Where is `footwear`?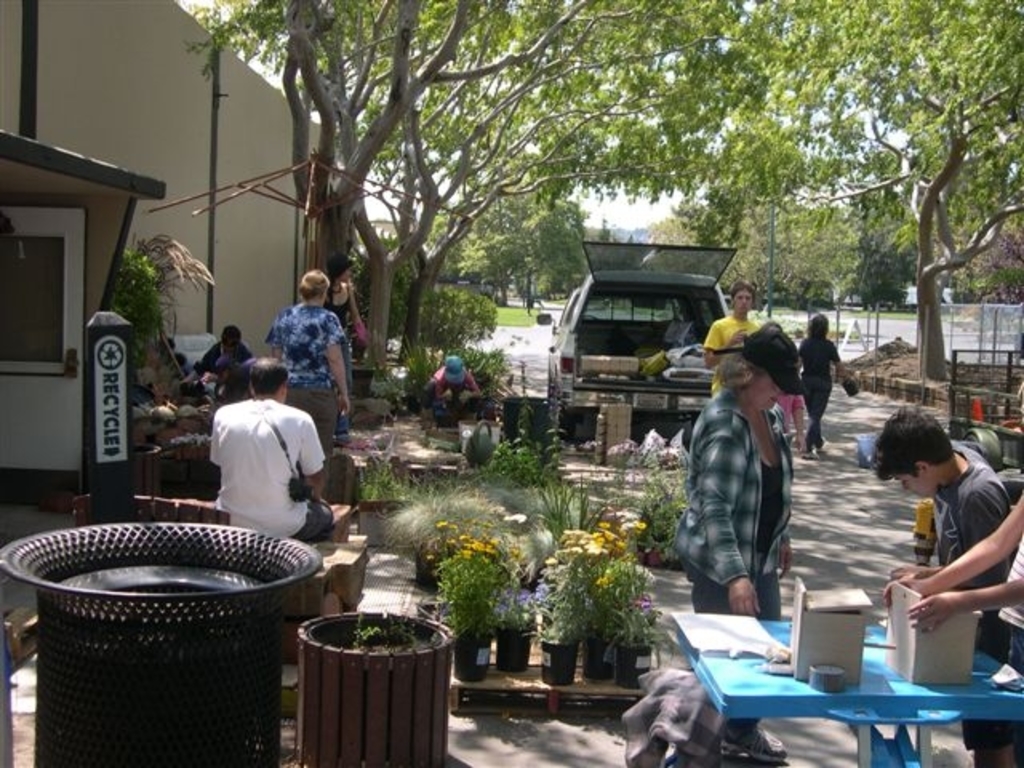
722, 730, 789, 763.
